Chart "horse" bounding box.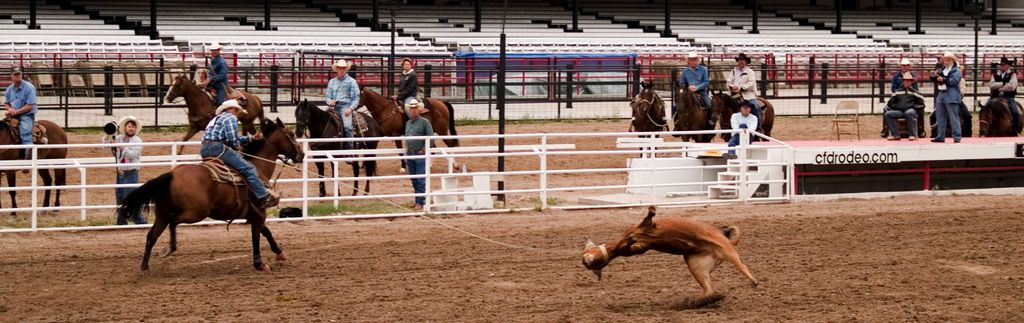
Charted: box(705, 87, 776, 142).
